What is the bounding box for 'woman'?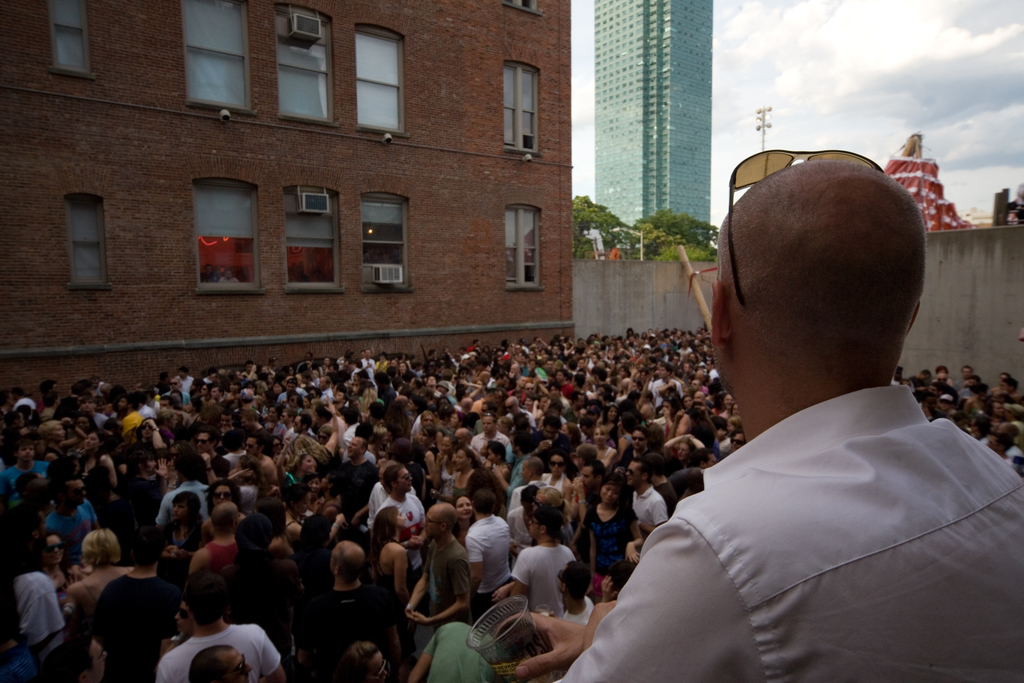
[left=80, top=429, right=124, bottom=511].
